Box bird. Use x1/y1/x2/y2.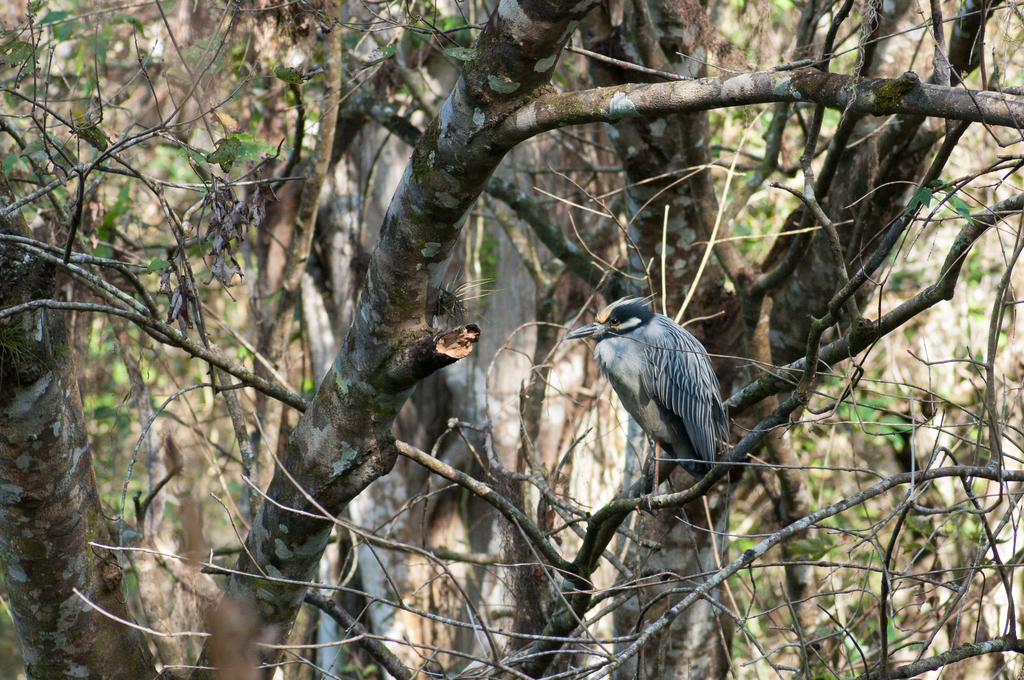
572/296/755/541.
